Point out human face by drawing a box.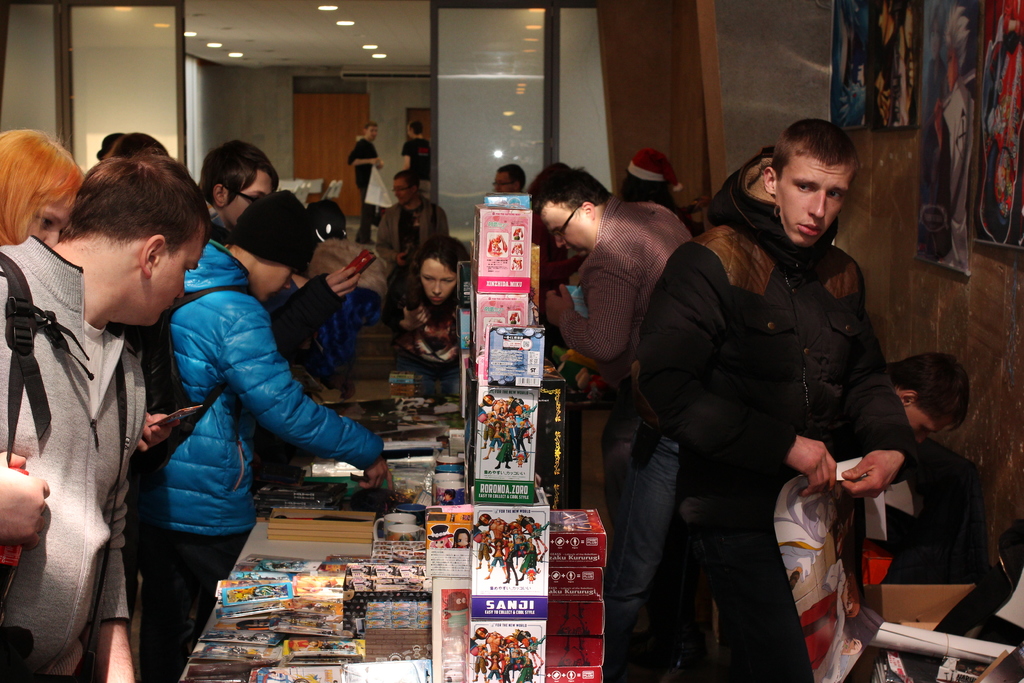
l=899, t=406, r=950, b=445.
